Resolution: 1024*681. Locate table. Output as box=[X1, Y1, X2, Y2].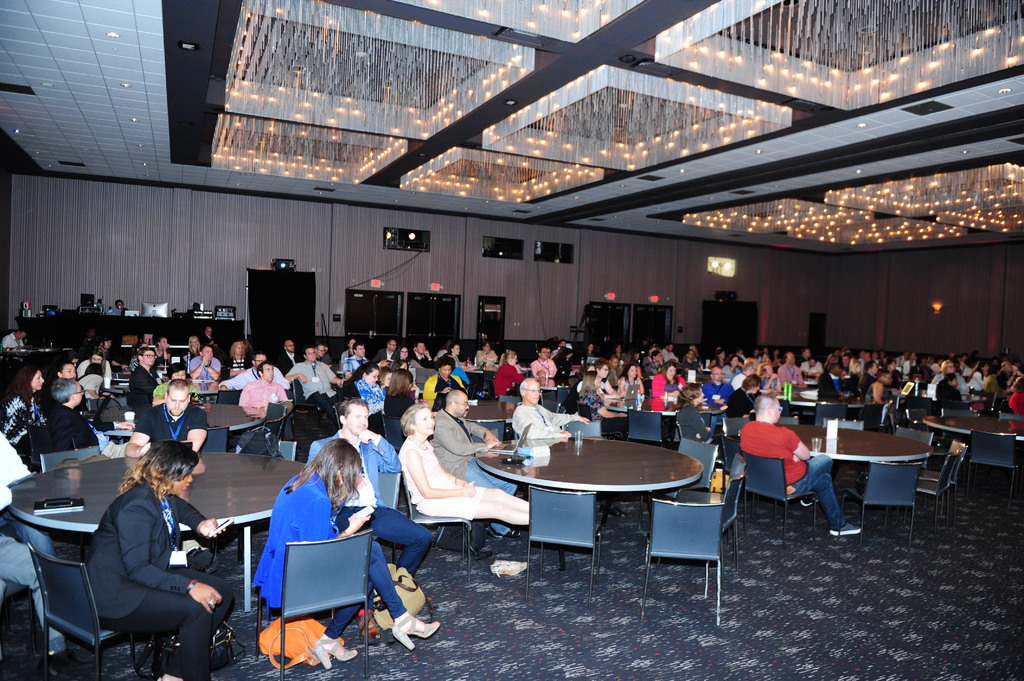
box=[780, 426, 929, 463].
